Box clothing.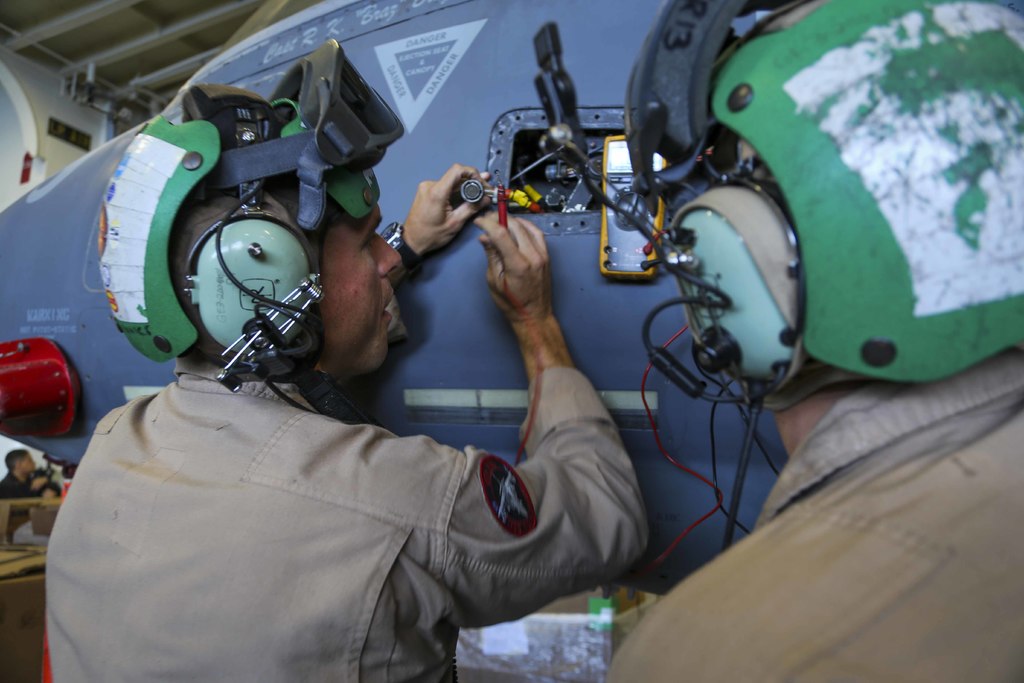
(left=0, top=473, right=41, bottom=498).
